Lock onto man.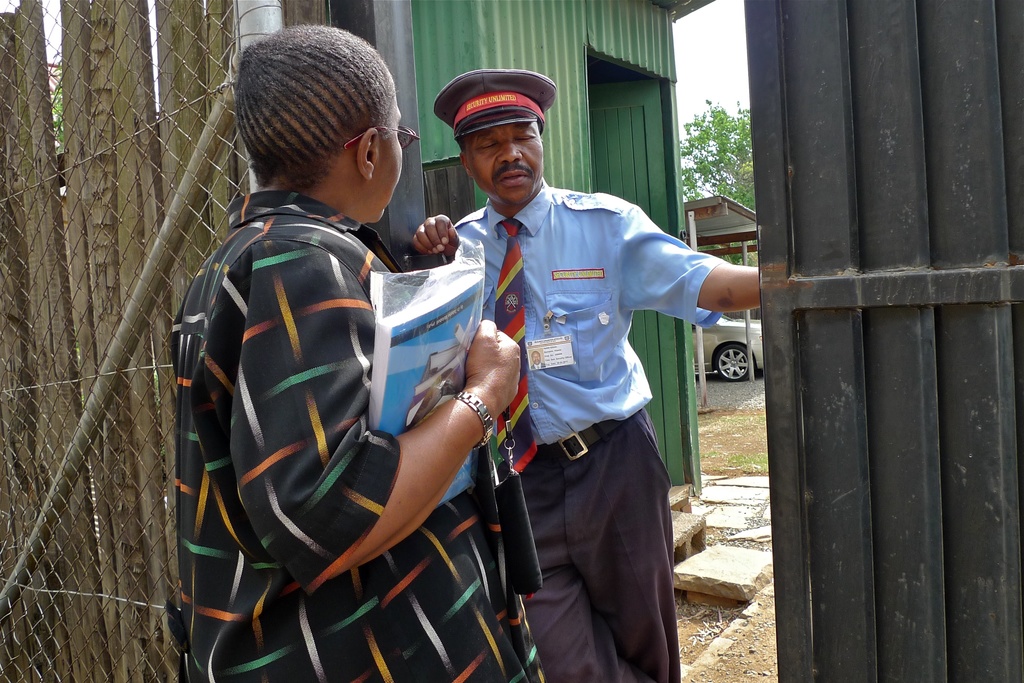
Locked: l=410, t=64, r=756, b=682.
